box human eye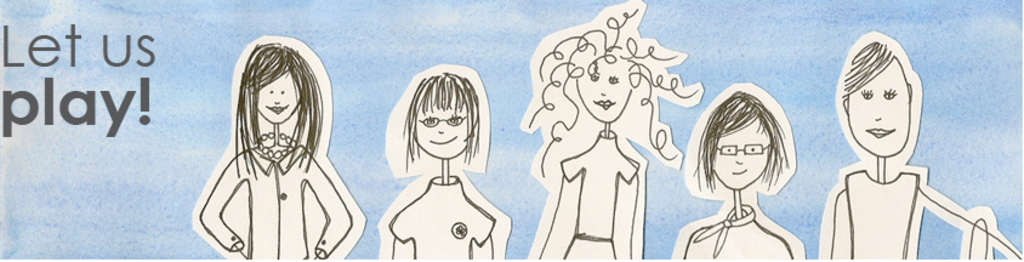
left=744, top=143, right=762, bottom=155
